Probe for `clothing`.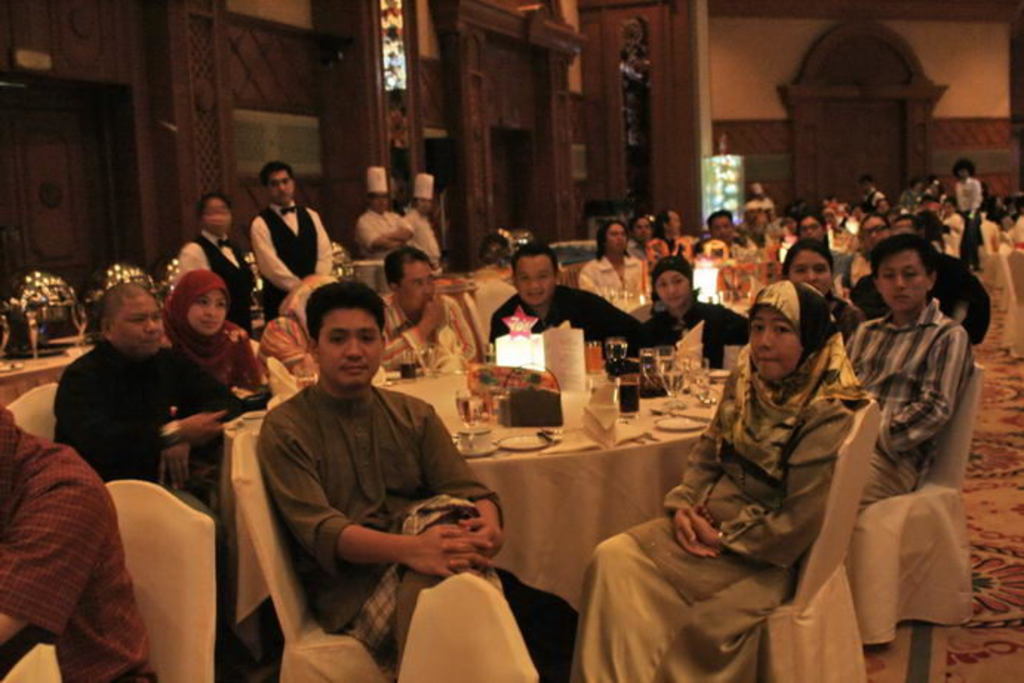
Probe result: bbox=(250, 194, 335, 311).
